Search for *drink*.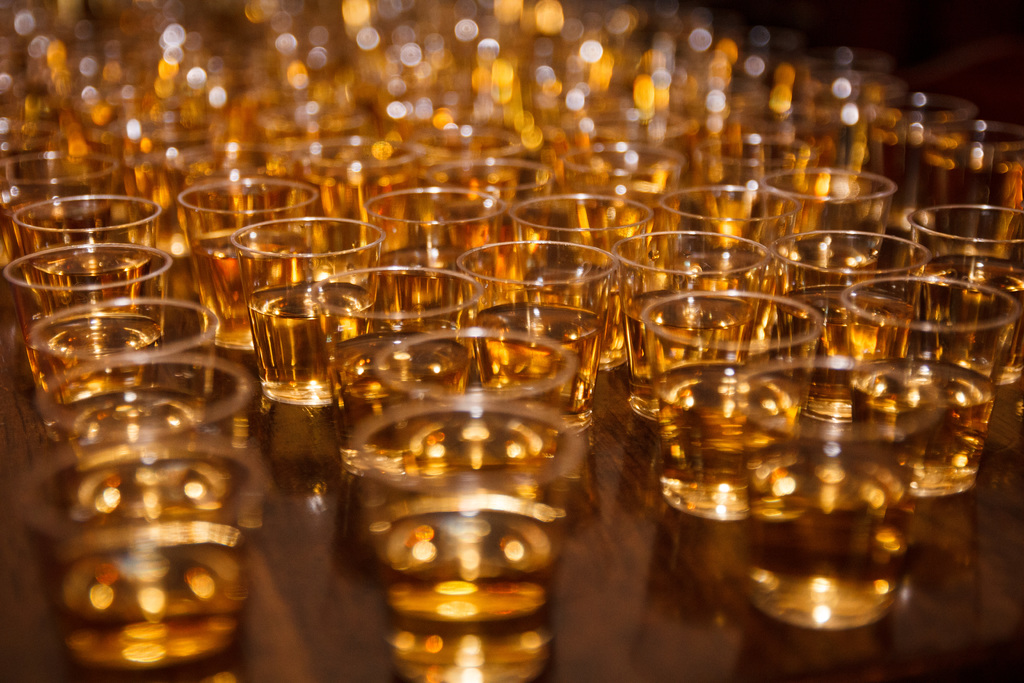
Found at bbox=(846, 356, 990, 497).
